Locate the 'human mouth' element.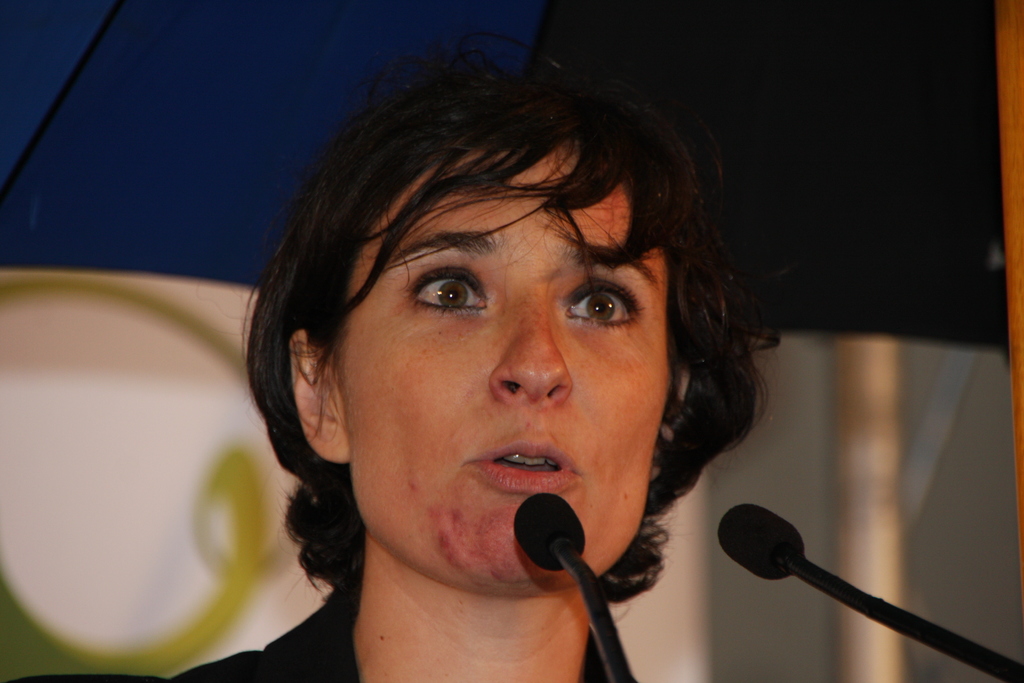
Element bbox: region(462, 449, 593, 514).
